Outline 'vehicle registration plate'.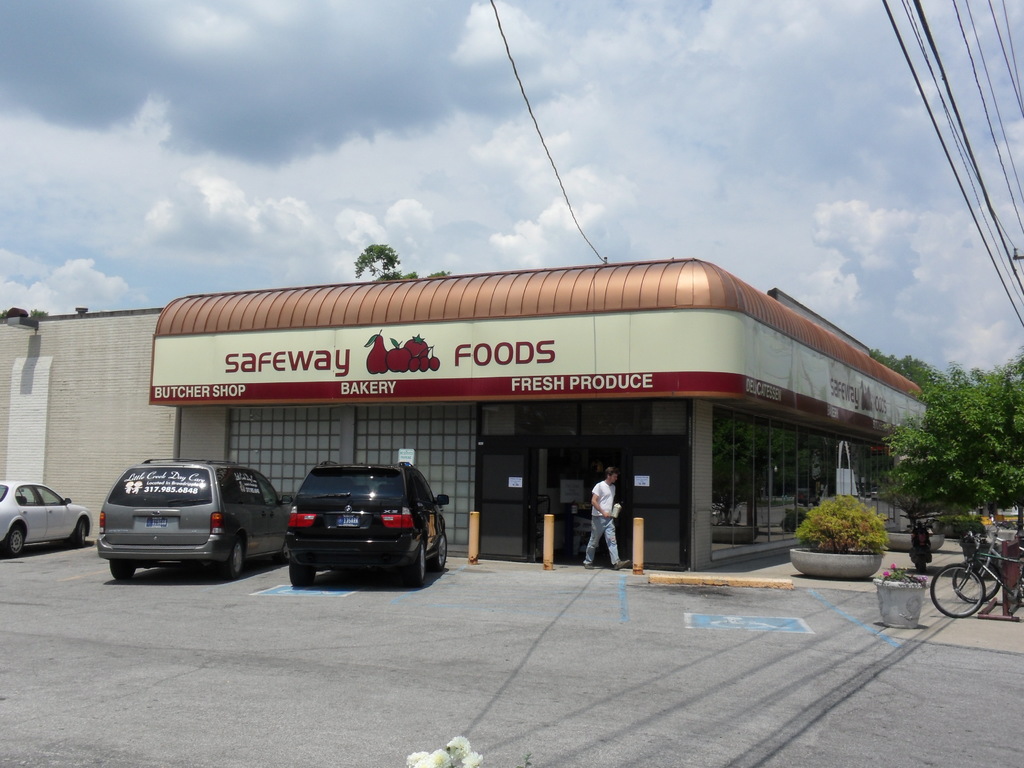
Outline: Rect(334, 513, 356, 524).
